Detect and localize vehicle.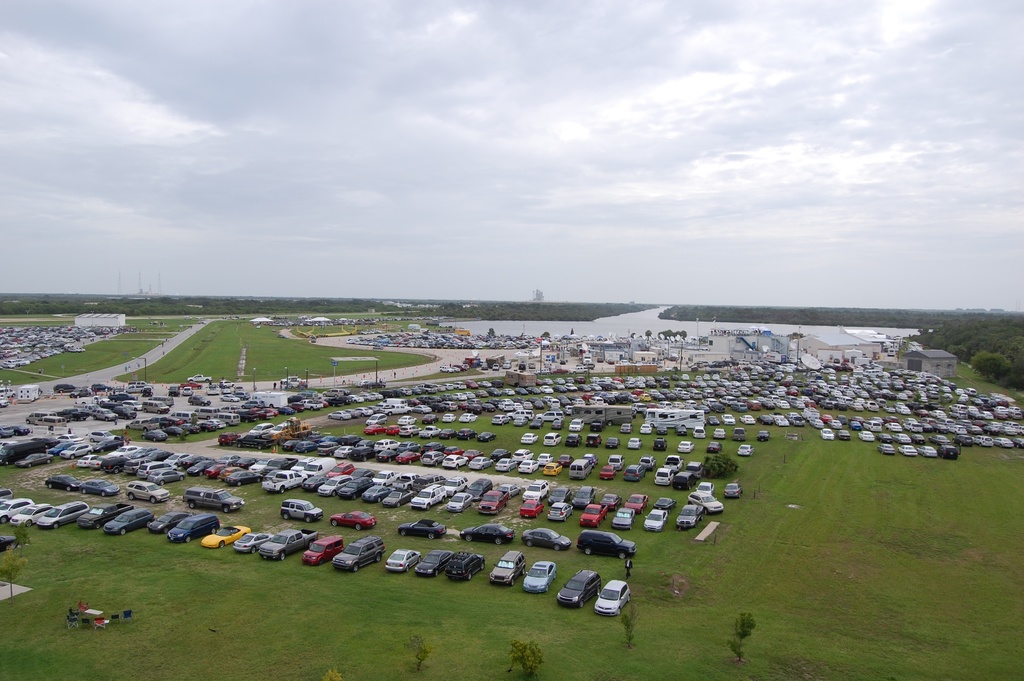
Localized at crop(543, 431, 561, 447).
